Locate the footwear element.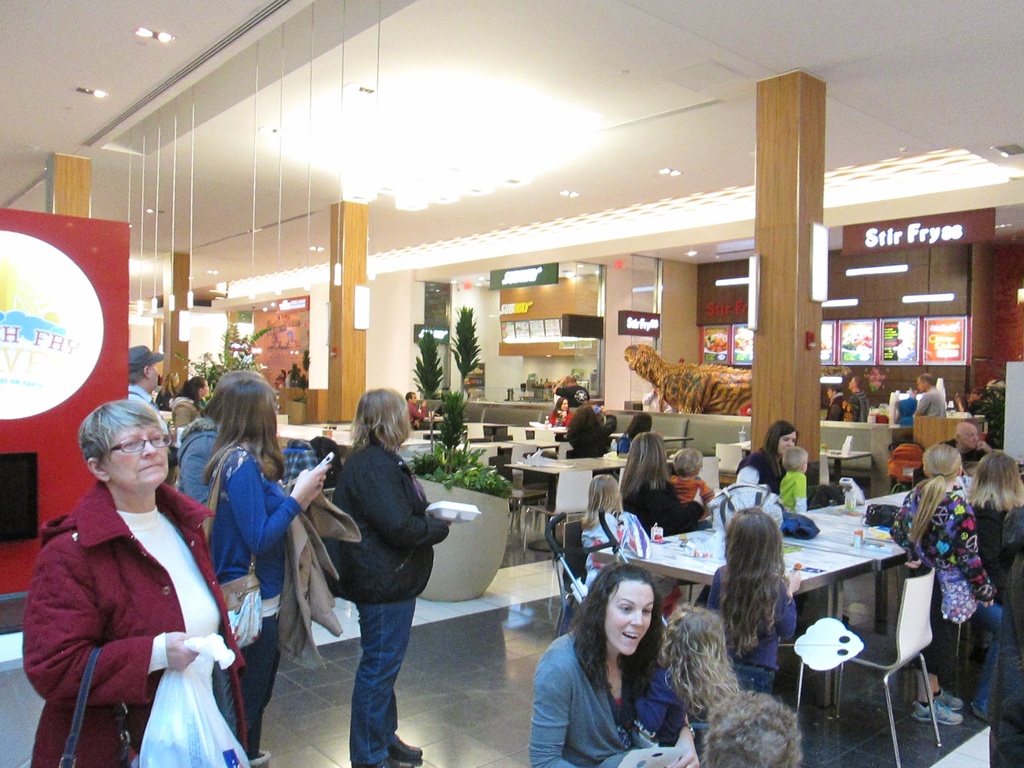
Element bbox: x1=247 y1=749 x2=272 y2=767.
